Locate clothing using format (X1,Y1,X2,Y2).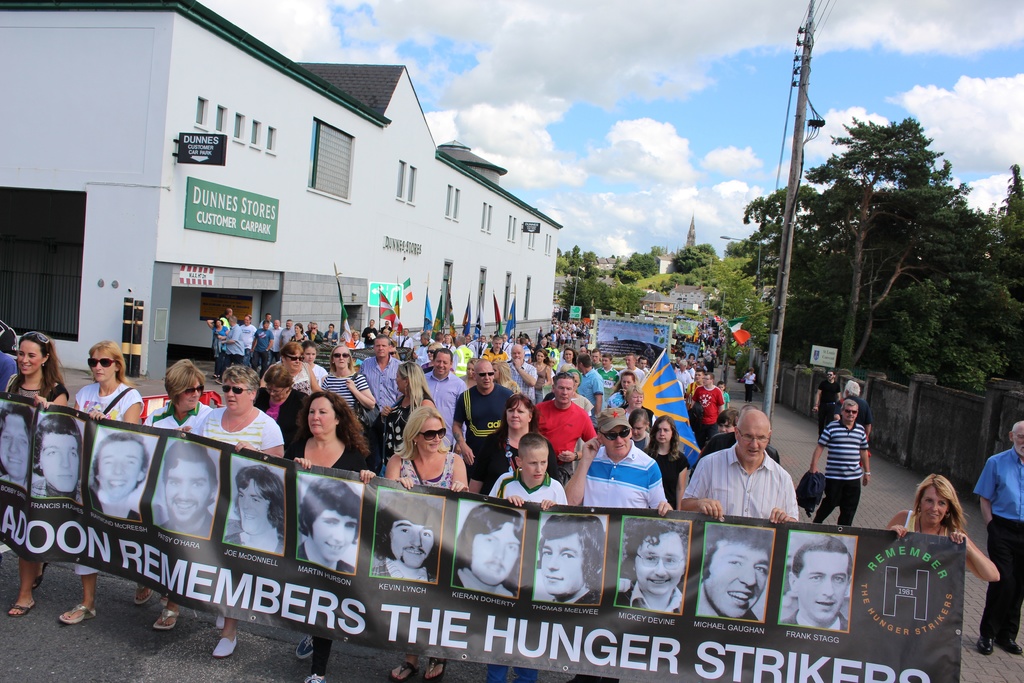
(239,324,257,363).
